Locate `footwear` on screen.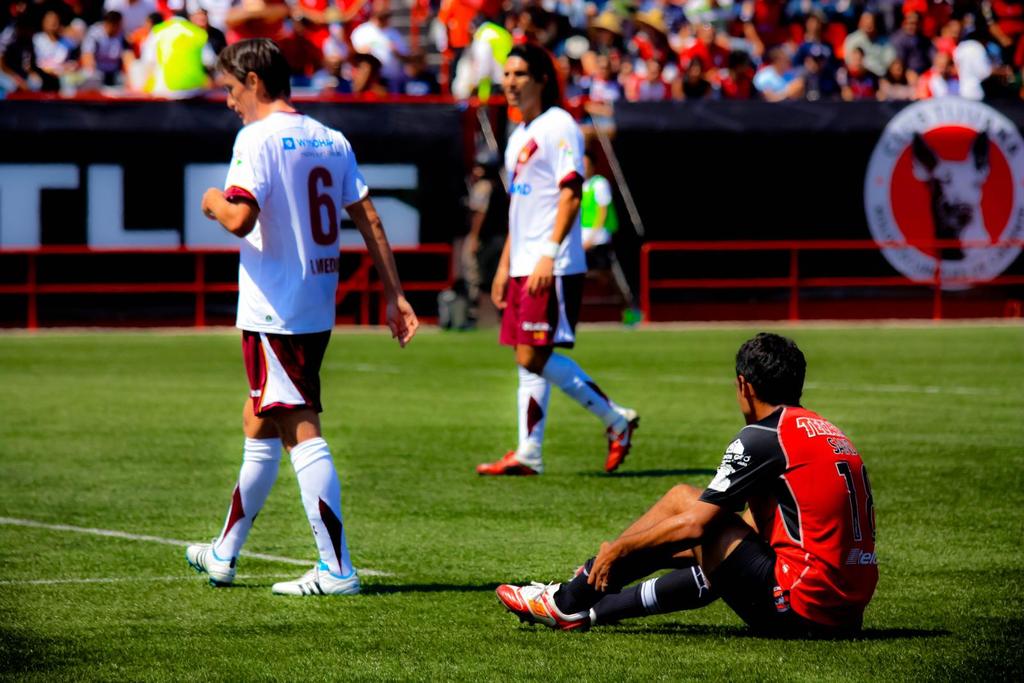
On screen at bbox=(600, 408, 643, 470).
